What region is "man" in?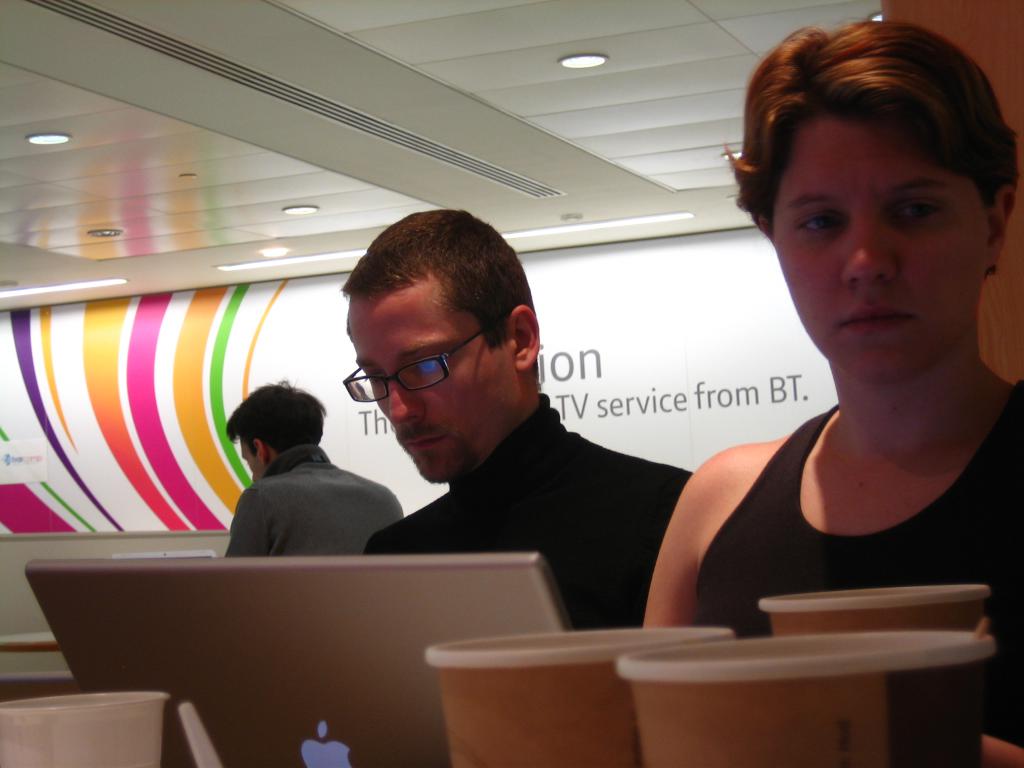
select_region(340, 203, 697, 628).
